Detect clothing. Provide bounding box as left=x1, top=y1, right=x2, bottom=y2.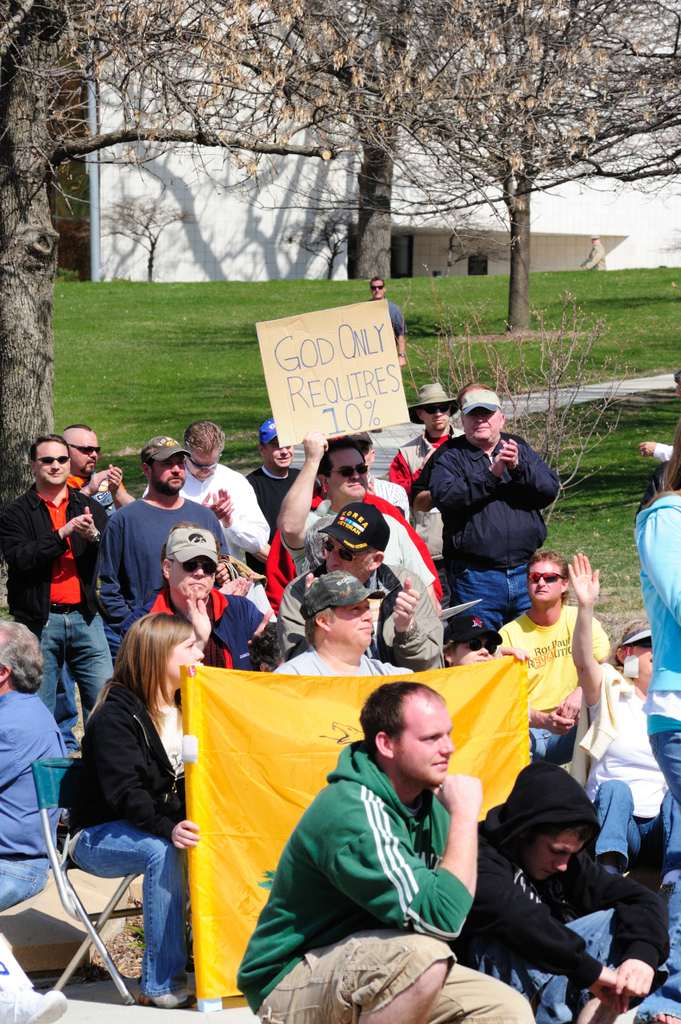
left=276, top=486, right=440, bottom=594.
